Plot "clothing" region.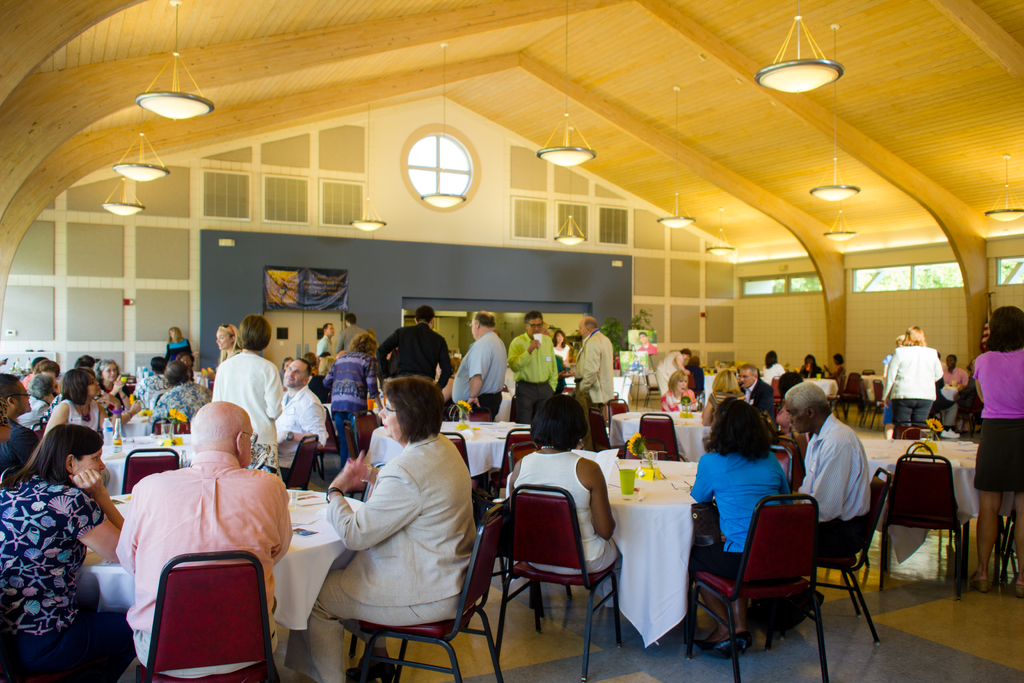
Plotted at box=[760, 365, 788, 388].
